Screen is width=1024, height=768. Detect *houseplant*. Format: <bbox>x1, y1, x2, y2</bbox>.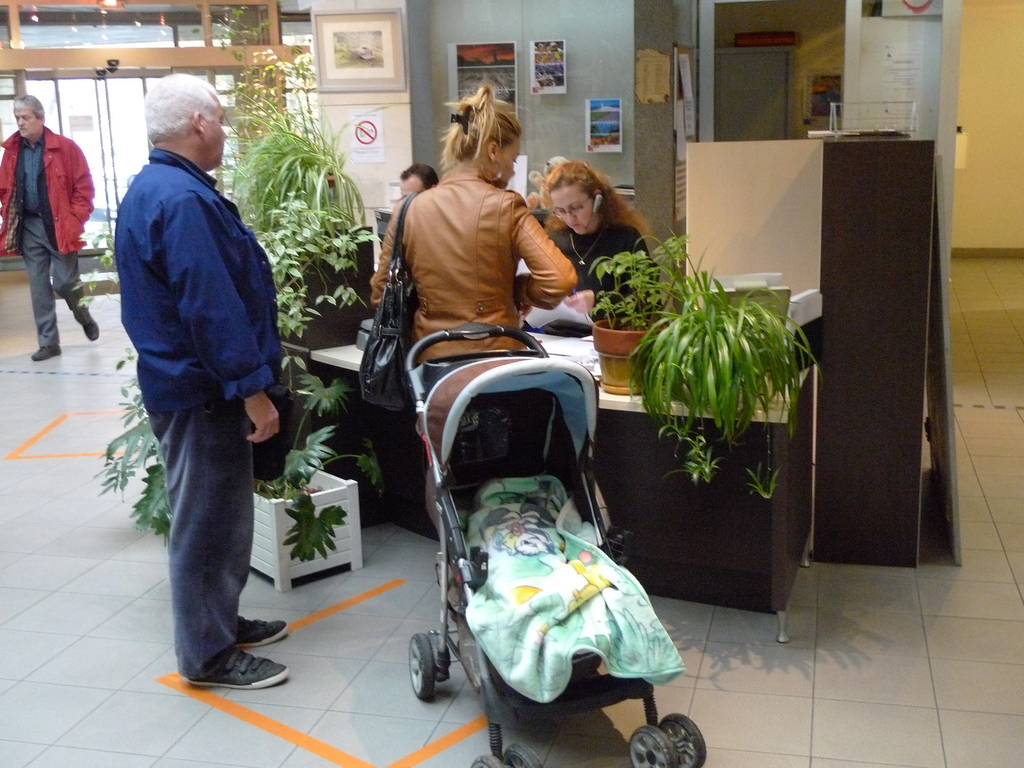
<bbox>625, 234, 824, 497</bbox>.
